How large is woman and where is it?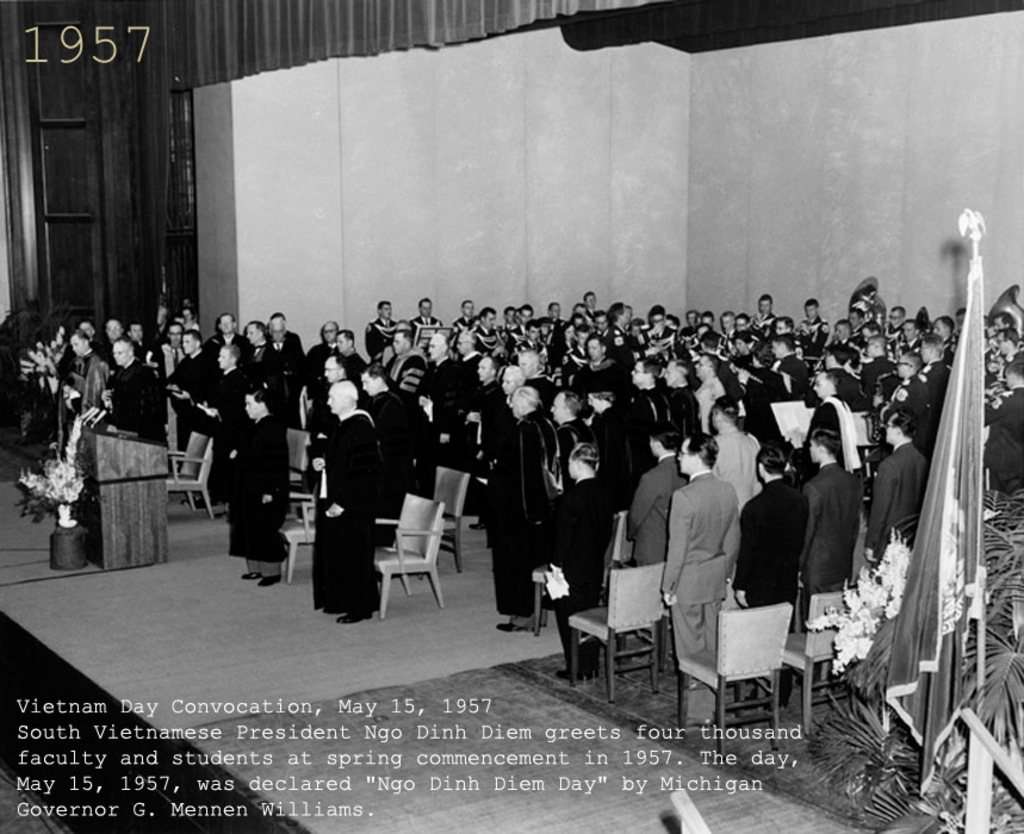
Bounding box: [492,361,533,403].
